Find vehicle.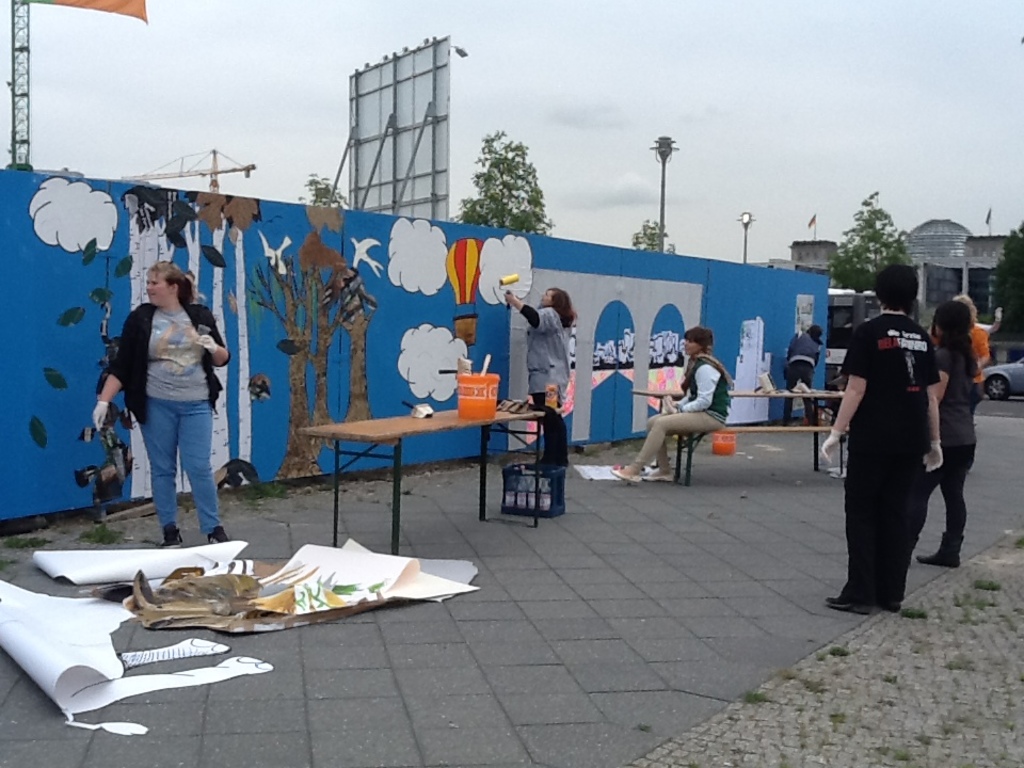
locate(987, 356, 1023, 400).
